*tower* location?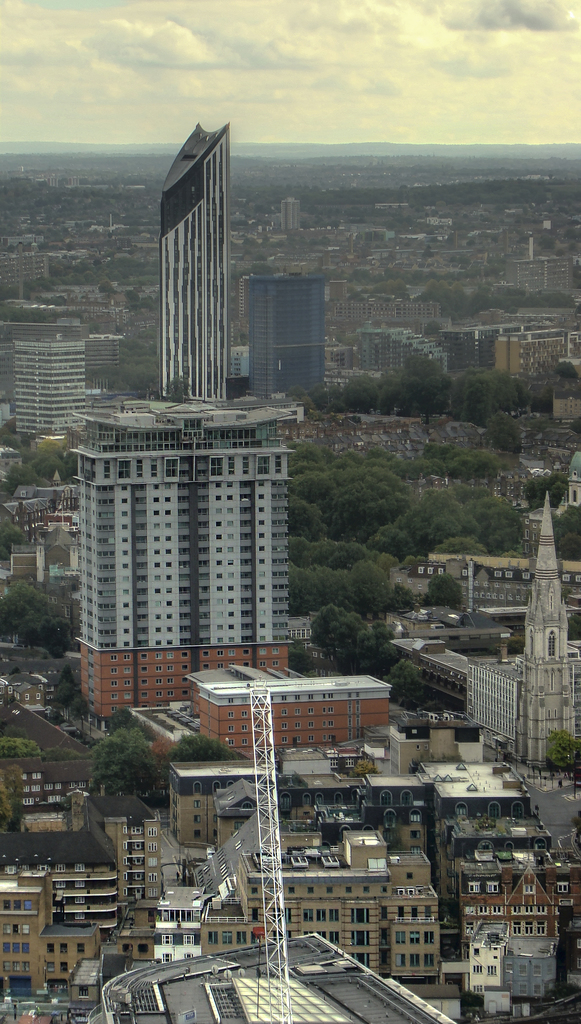
{"x1": 510, "y1": 486, "x2": 580, "y2": 776}
